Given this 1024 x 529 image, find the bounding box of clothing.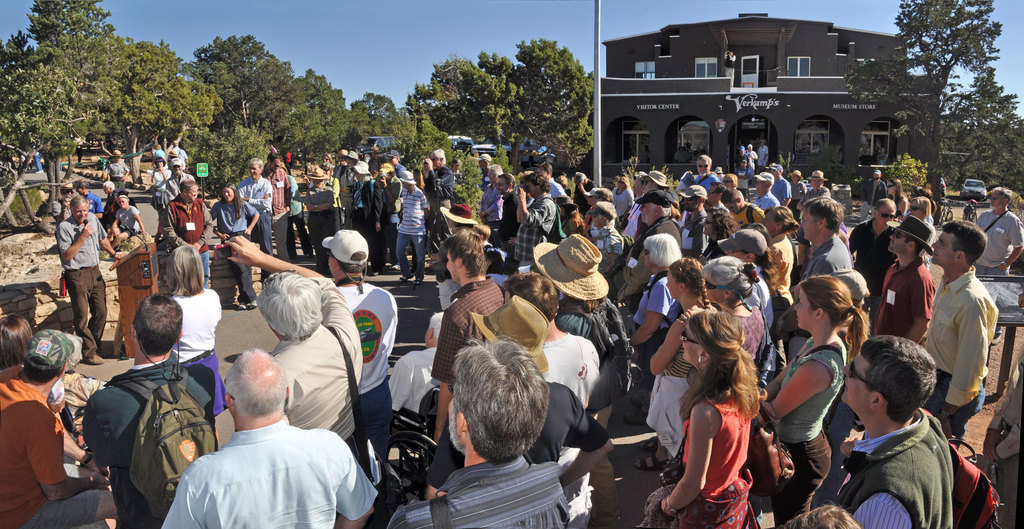
431/282/500/387.
